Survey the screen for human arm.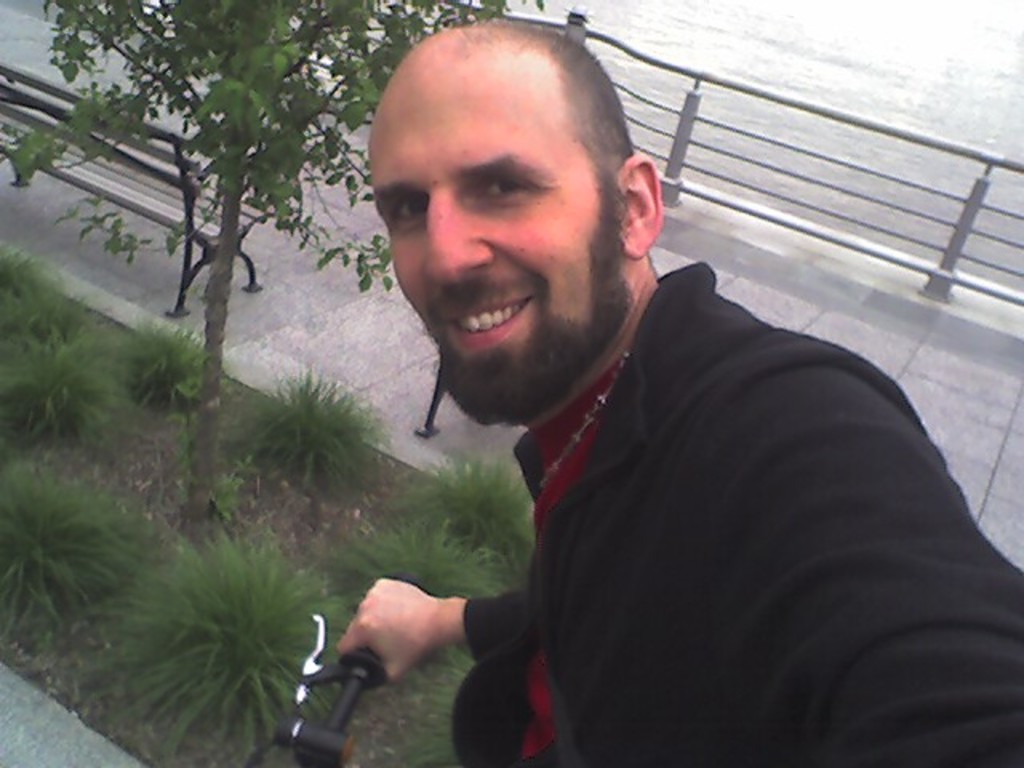
Survey found: rect(677, 328, 1022, 766).
